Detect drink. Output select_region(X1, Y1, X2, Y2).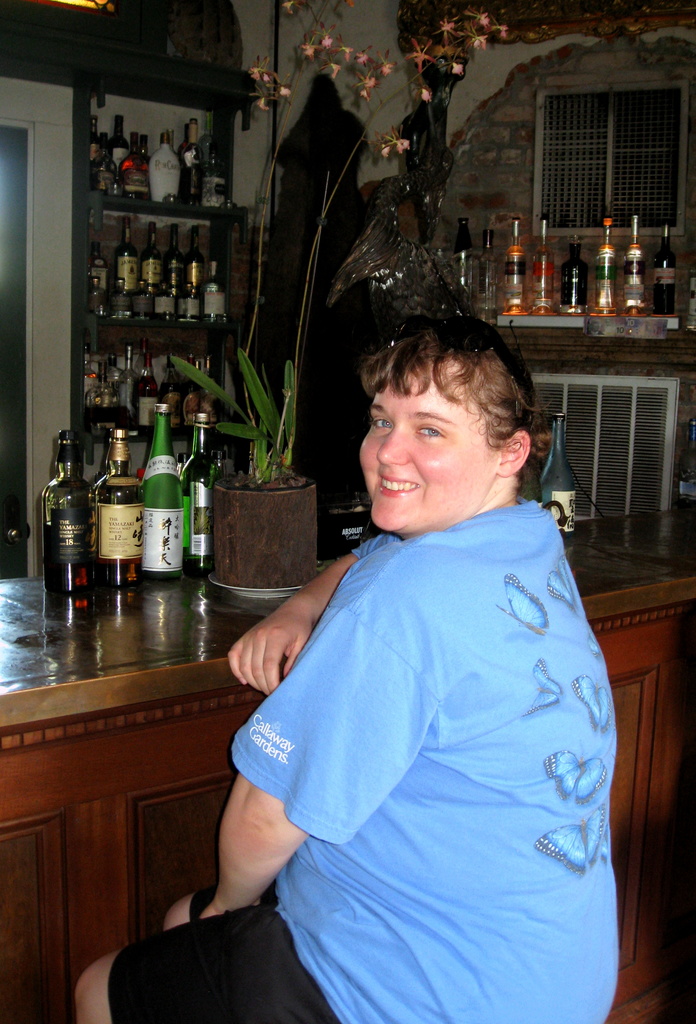
select_region(188, 224, 204, 287).
